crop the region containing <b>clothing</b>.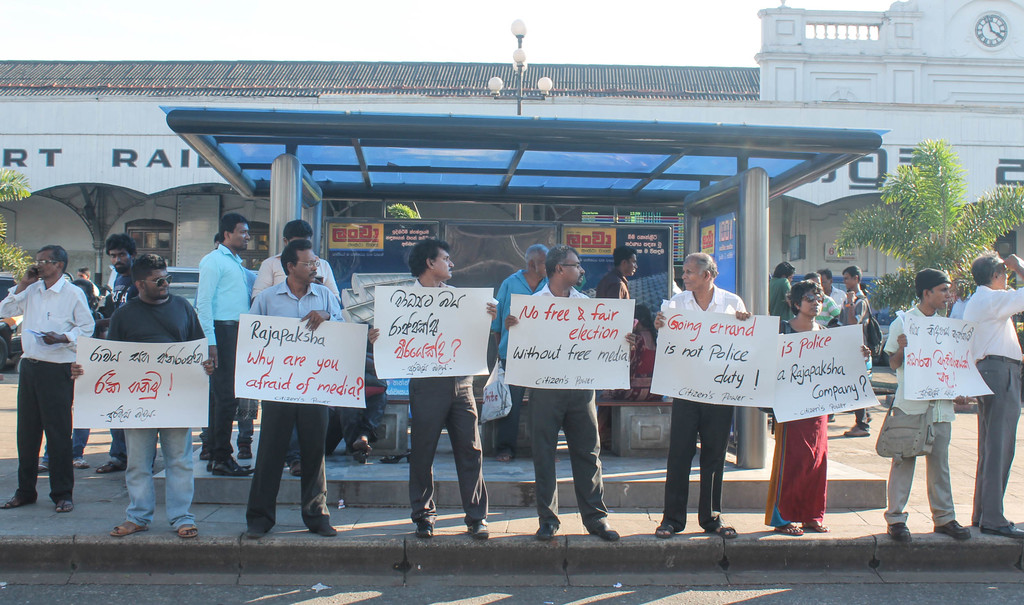
Crop region: (597, 257, 634, 455).
